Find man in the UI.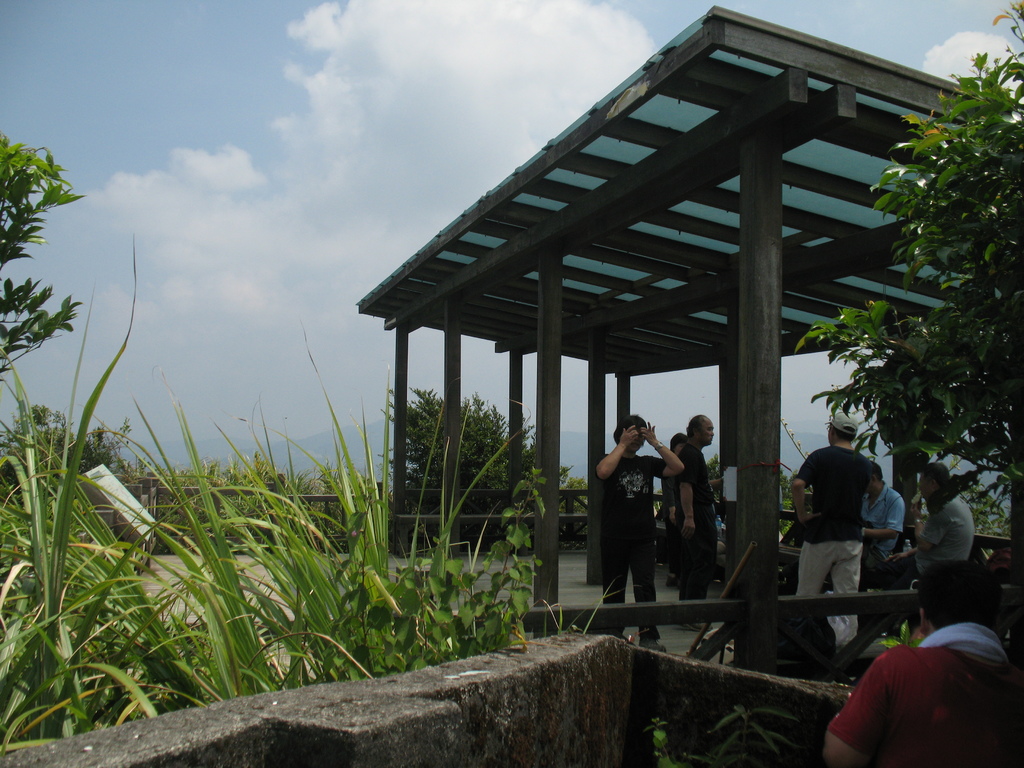
UI element at {"left": 789, "top": 415, "right": 878, "bottom": 643}.
